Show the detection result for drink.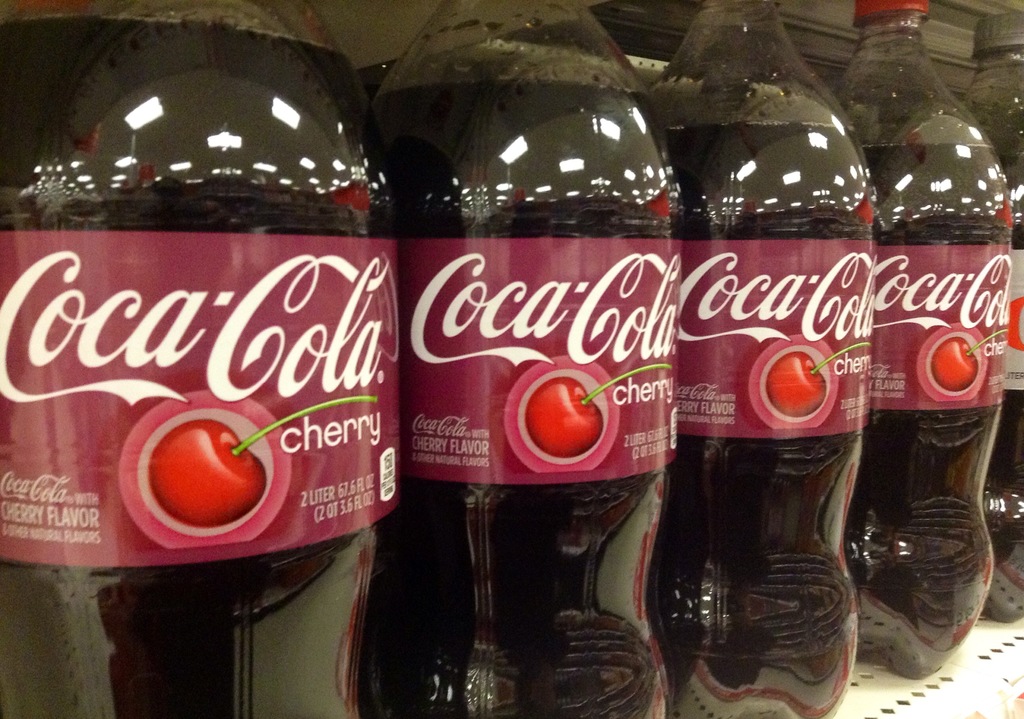
locate(669, 120, 857, 718).
